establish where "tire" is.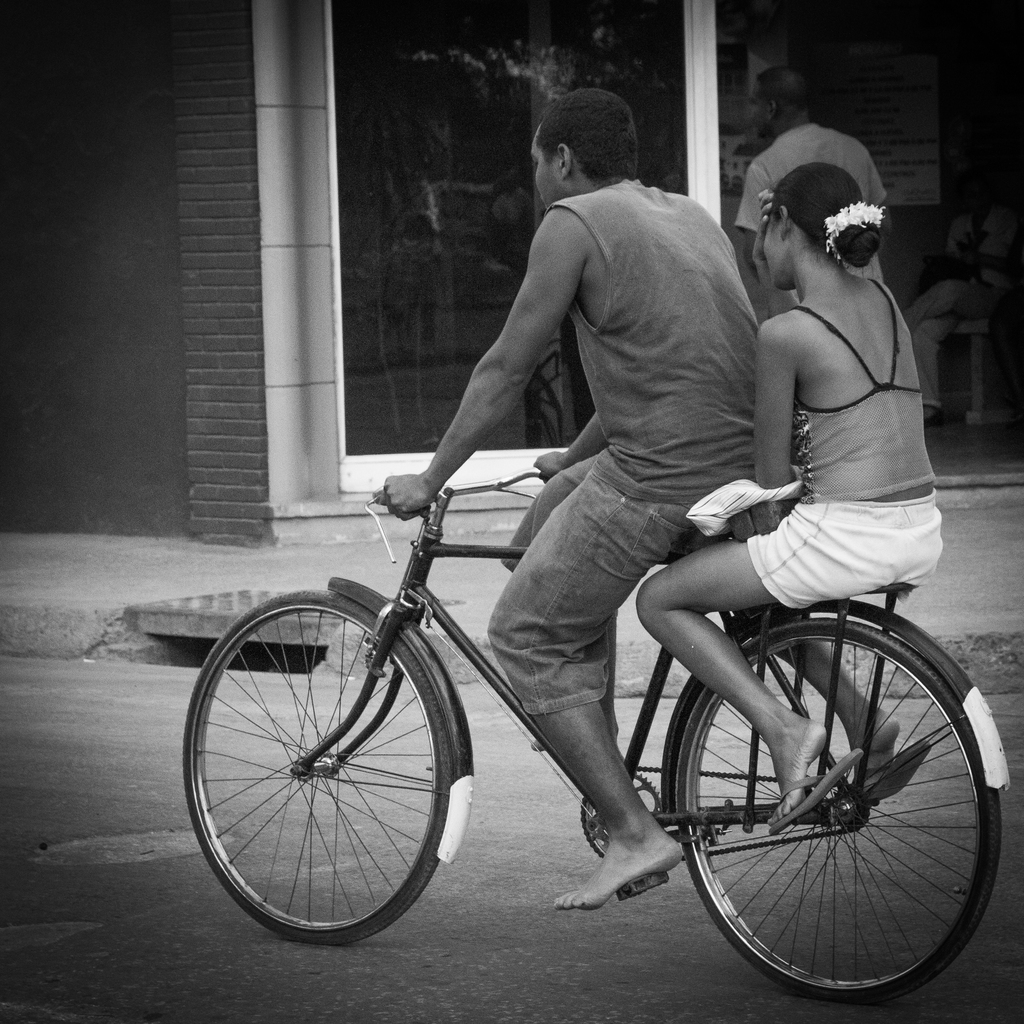
Established at [left=186, top=594, right=449, bottom=942].
